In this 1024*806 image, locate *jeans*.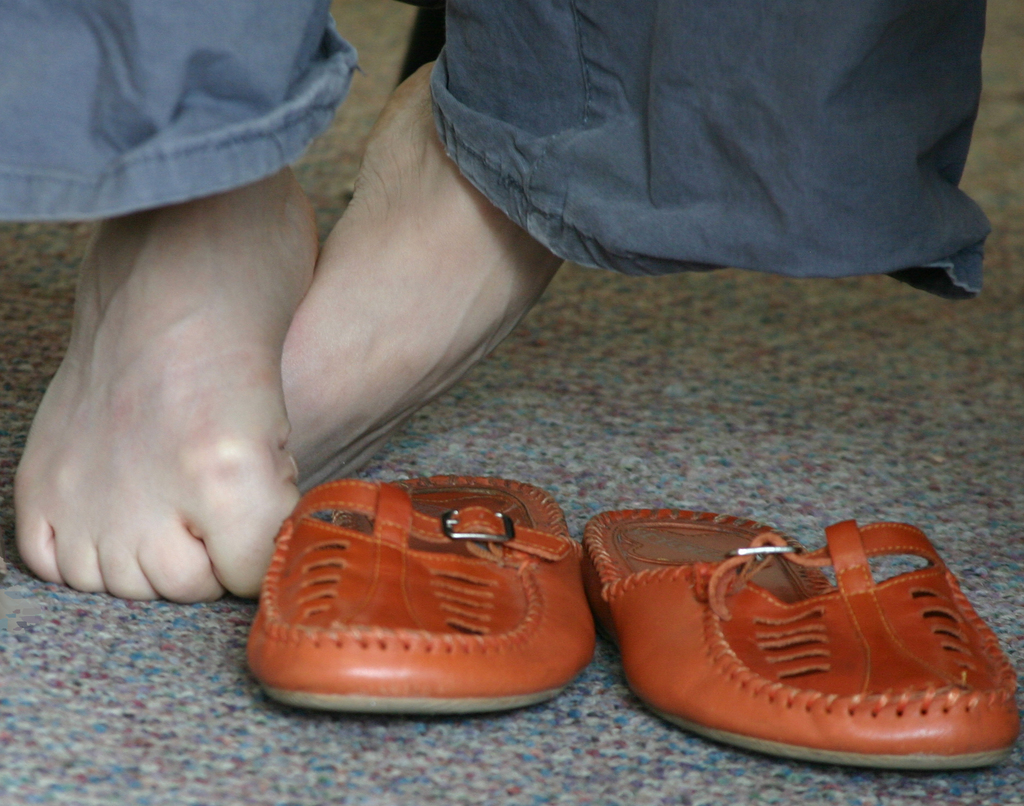
Bounding box: 1/3/362/210.
